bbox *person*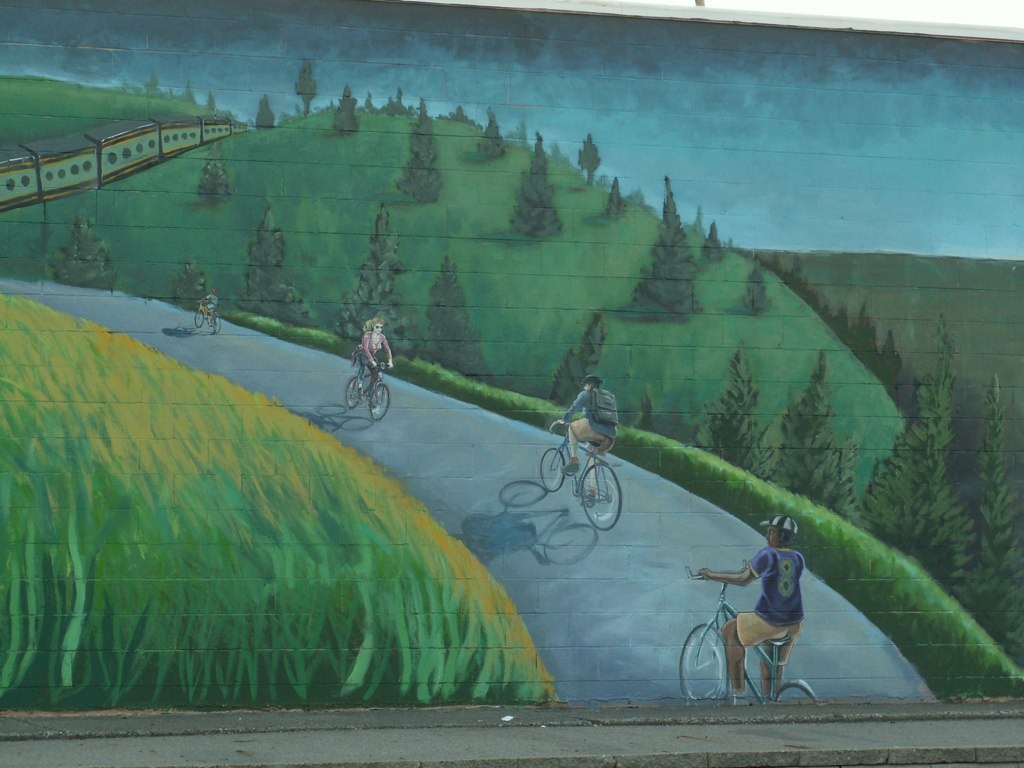
left=355, top=312, right=396, bottom=391
